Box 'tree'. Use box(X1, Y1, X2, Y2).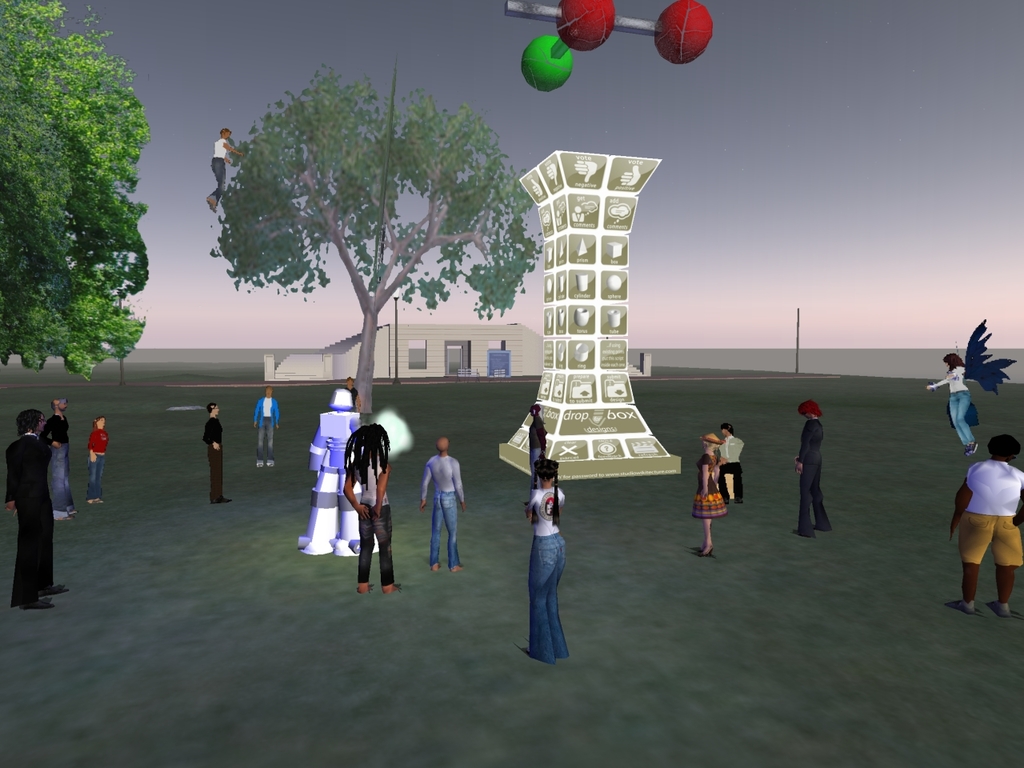
box(209, 58, 546, 416).
